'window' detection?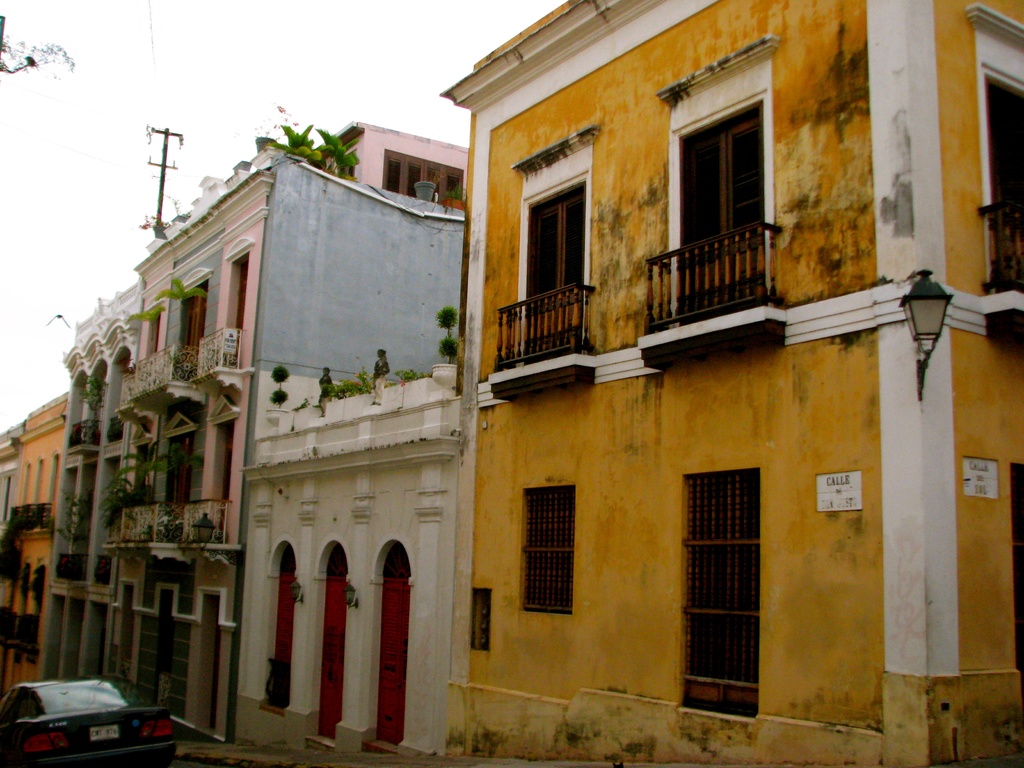
<box>134,302,163,365</box>
